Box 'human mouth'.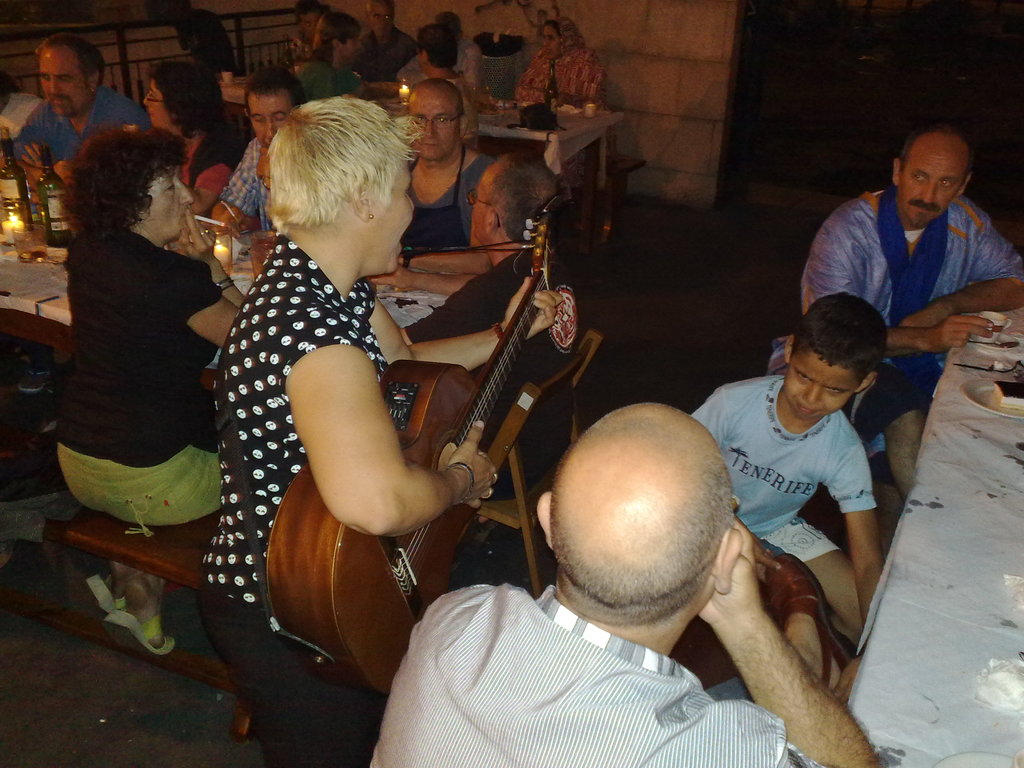
790, 398, 824, 417.
